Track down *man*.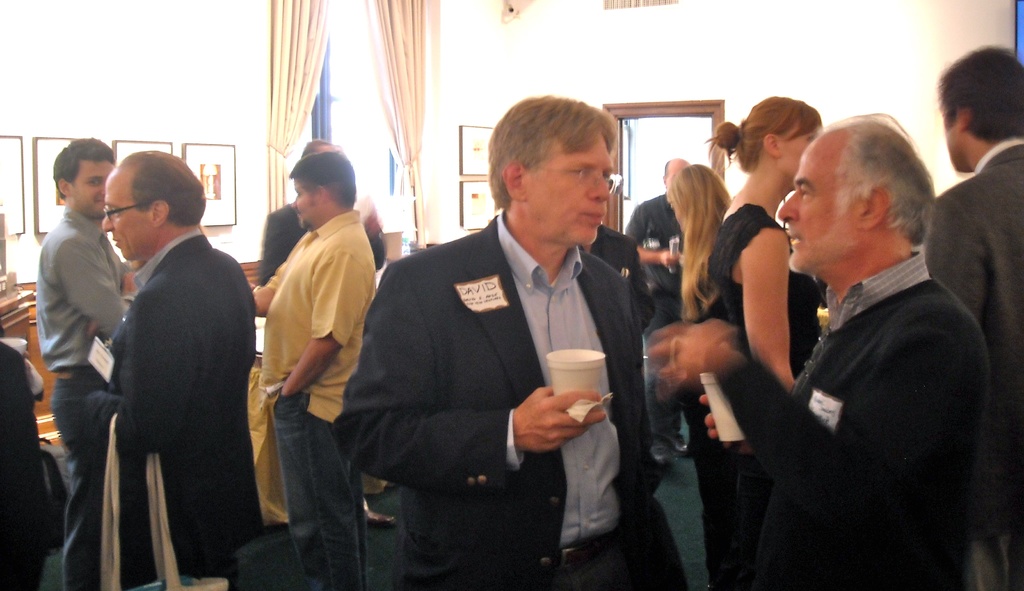
Tracked to left=621, top=156, right=691, bottom=471.
